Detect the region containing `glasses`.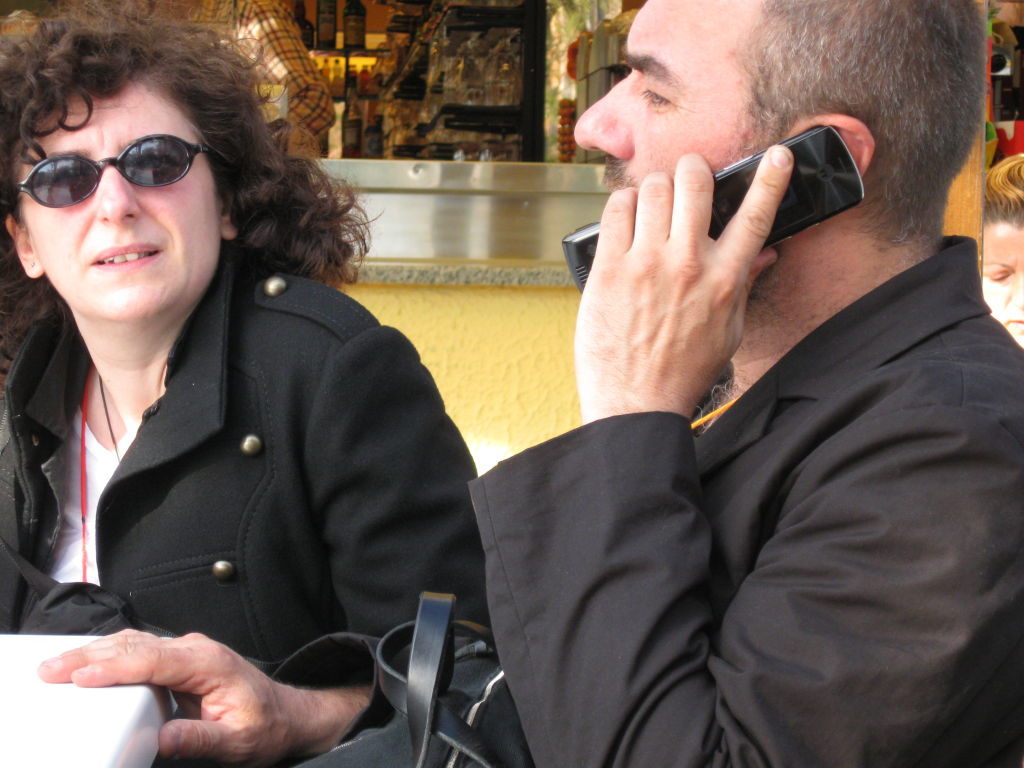
BBox(8, 130, 205, 212).
